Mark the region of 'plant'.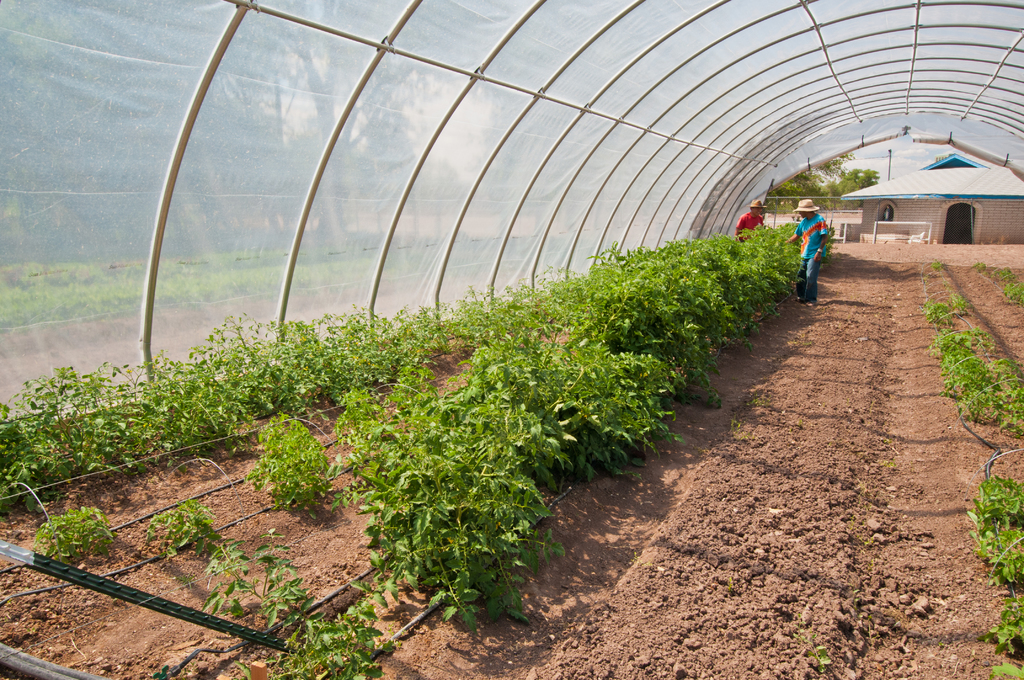
Region: rect(530, 263, 611, 336).
